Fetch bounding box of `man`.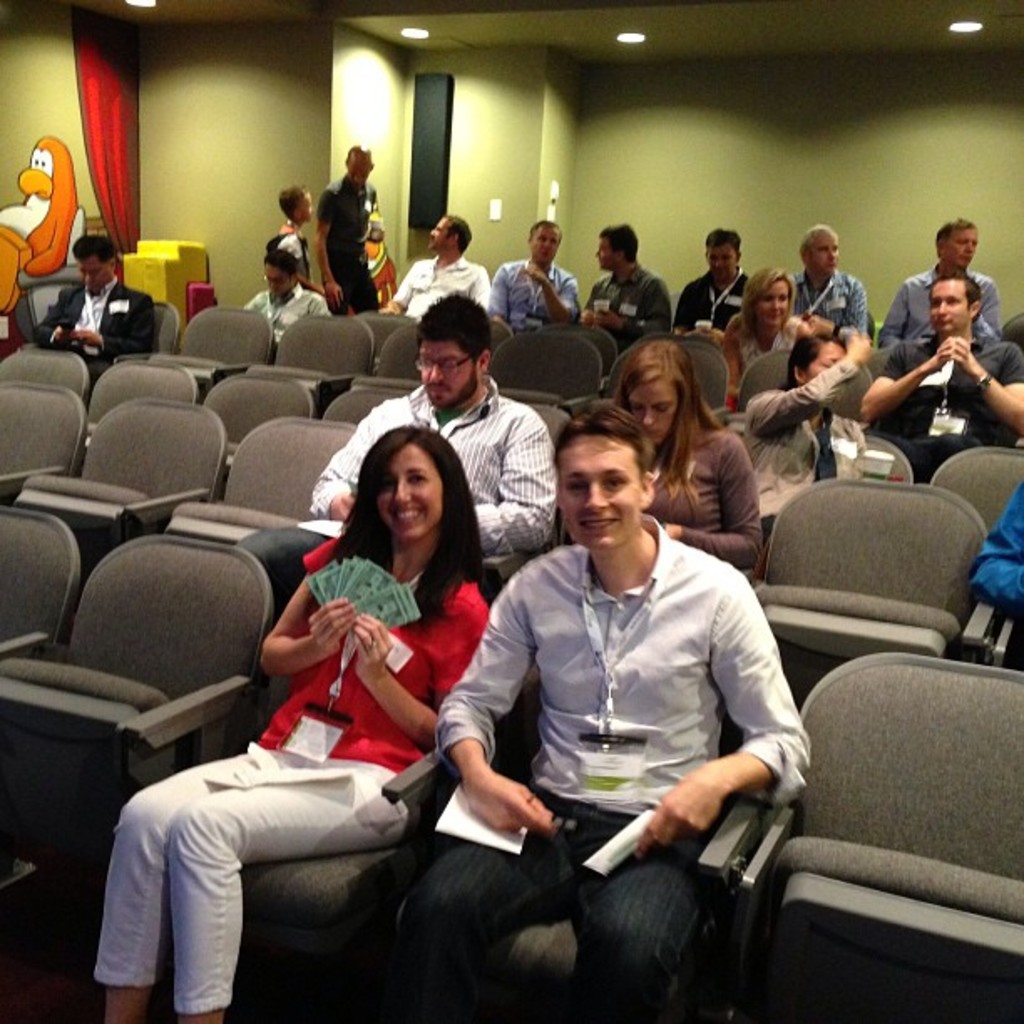
Bbox: pyautogui.locateOnScreen(236, 248, 335, 341).
